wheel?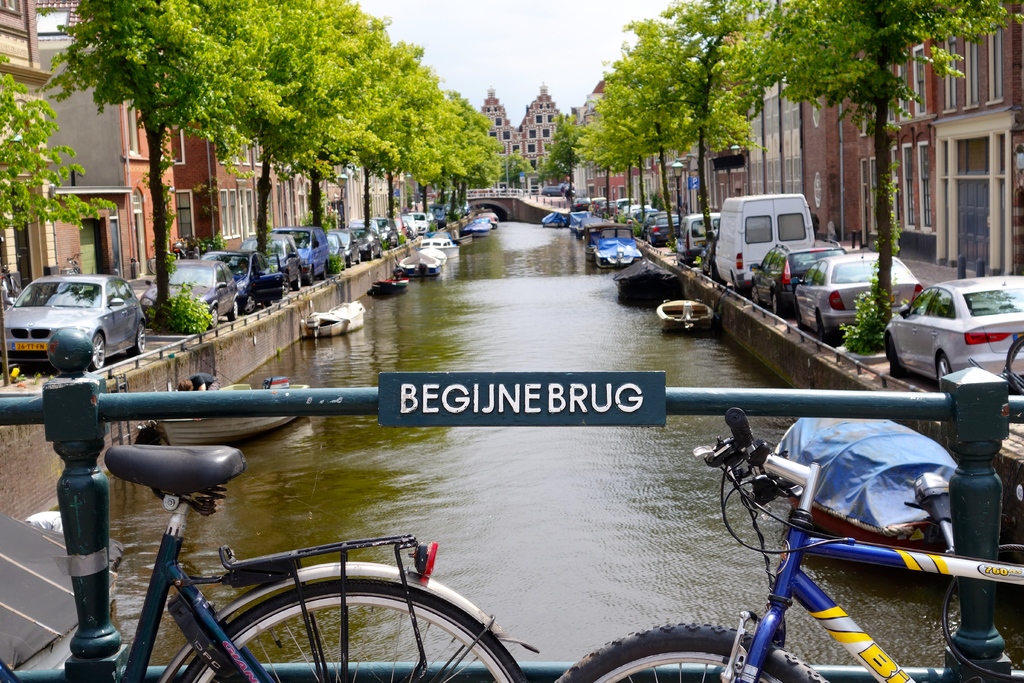
x1=127, y1=322, x2=147, y2=357
